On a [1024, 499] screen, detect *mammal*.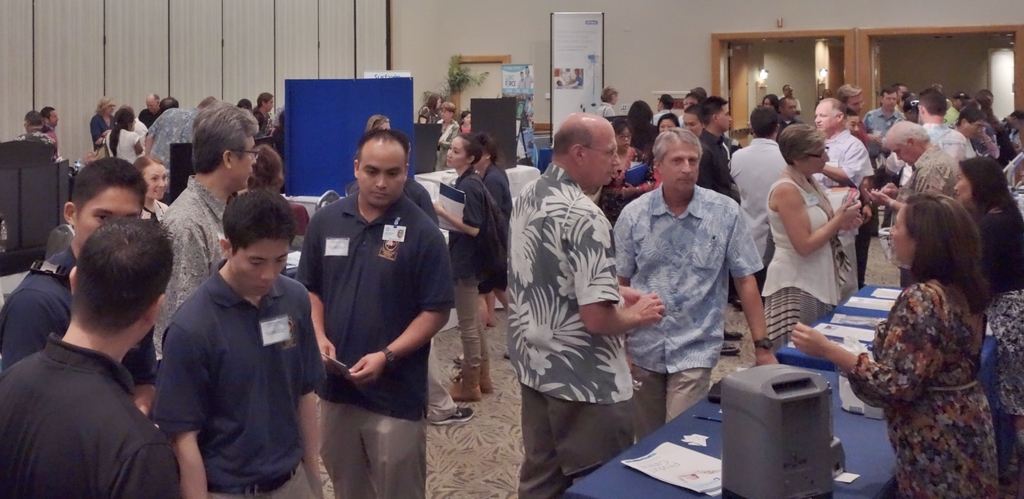
<bbox>3, 160, 168, 419</bbox>.
